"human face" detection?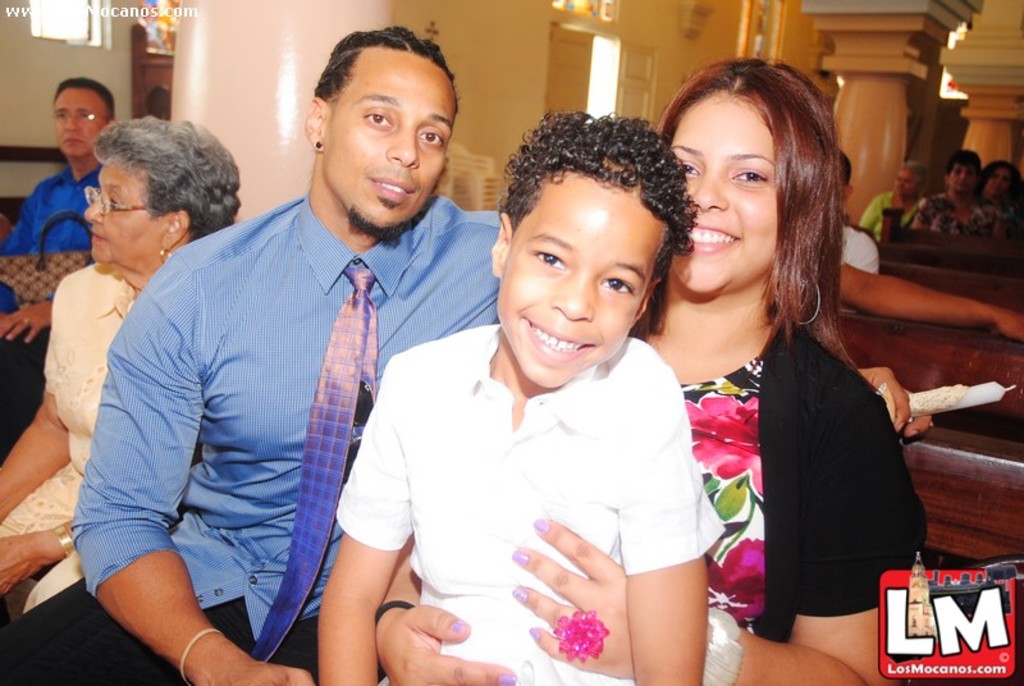
select_region(52, 84, 116, 169)
